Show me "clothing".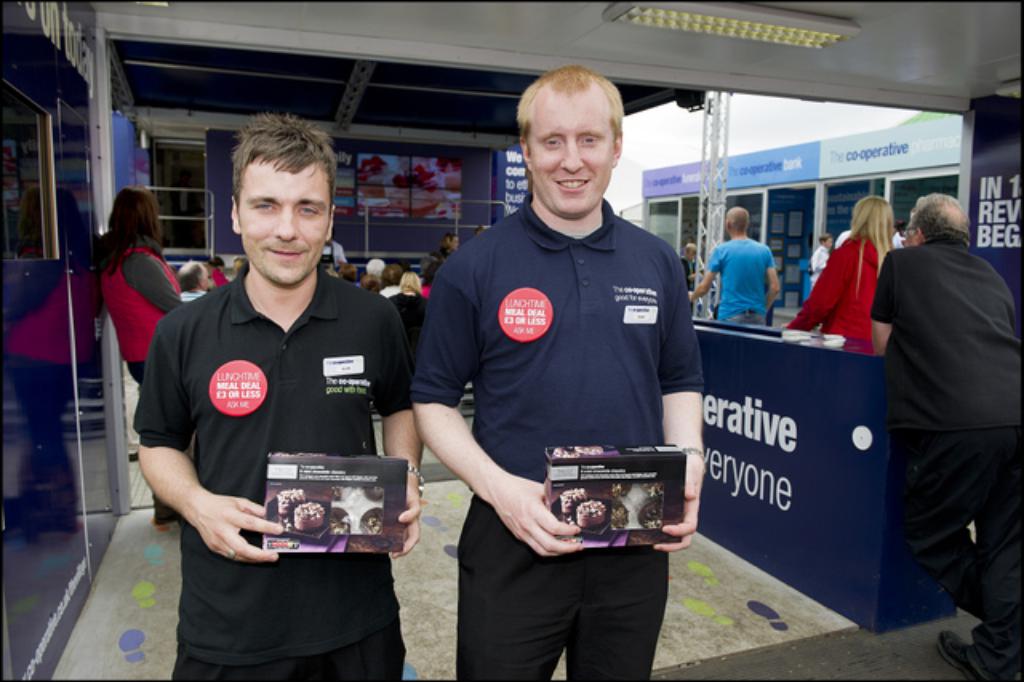
"clothing" is here: [101, 234, 187, 514].
